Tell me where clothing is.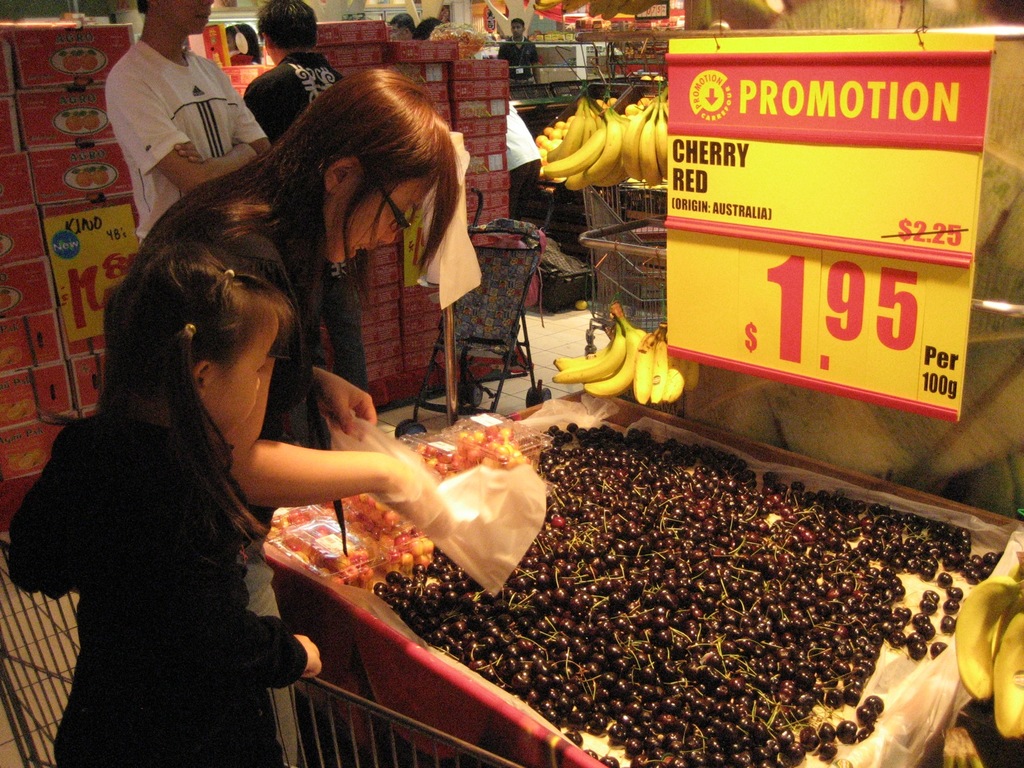
clothing is at left=505, top=35, right=542, bottom=84.
